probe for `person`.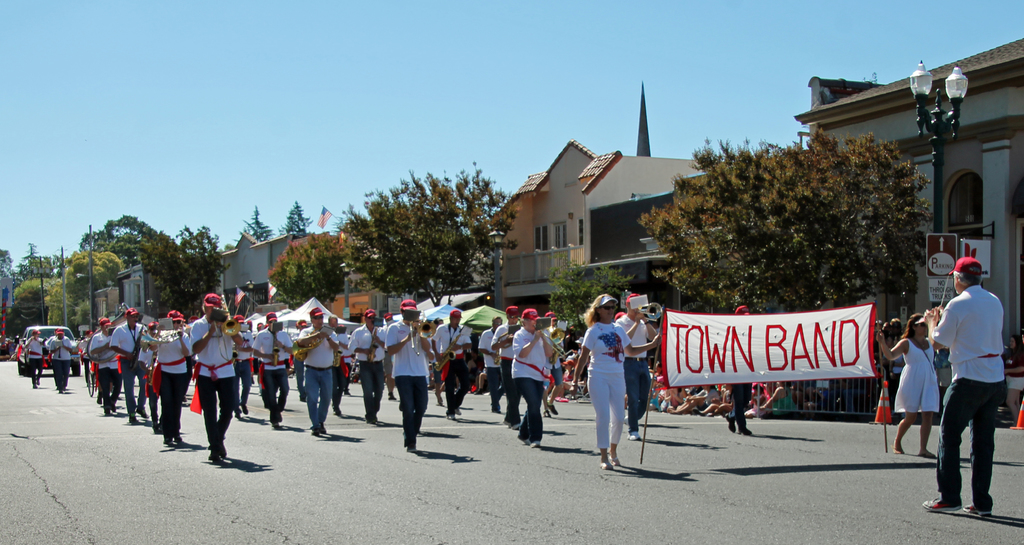
Probe result: bbox(189, 294, 243, 464).
